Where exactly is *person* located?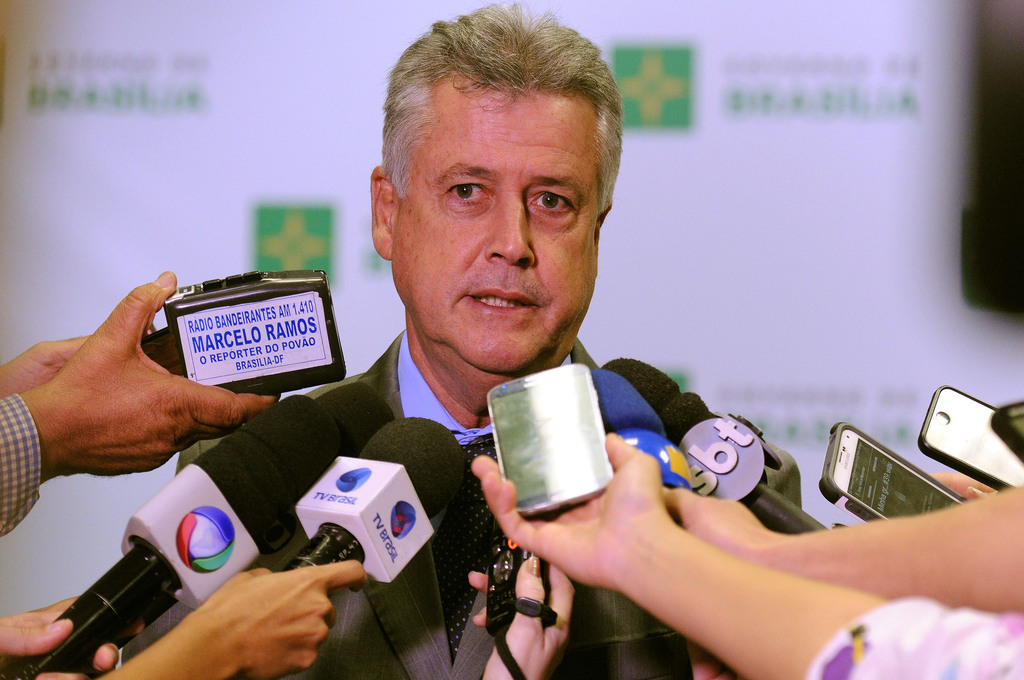
Its bounding box is 173 5 803 679.
